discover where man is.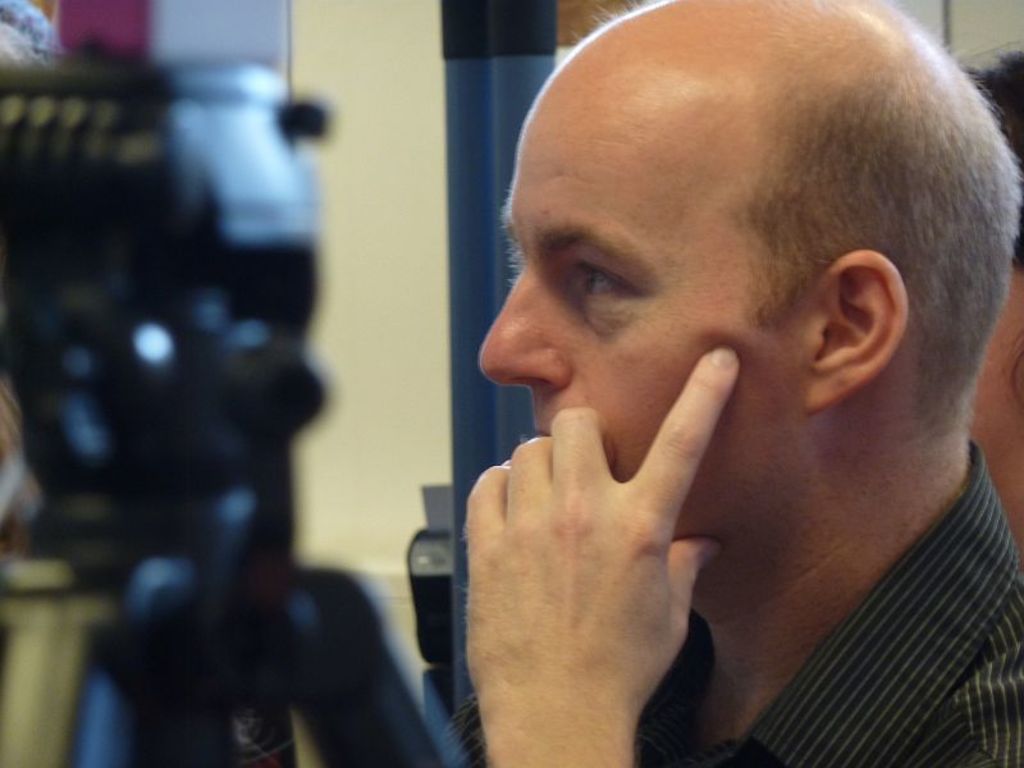
Discovered at x1=463 y1=0 x2=1023 y2=767.
